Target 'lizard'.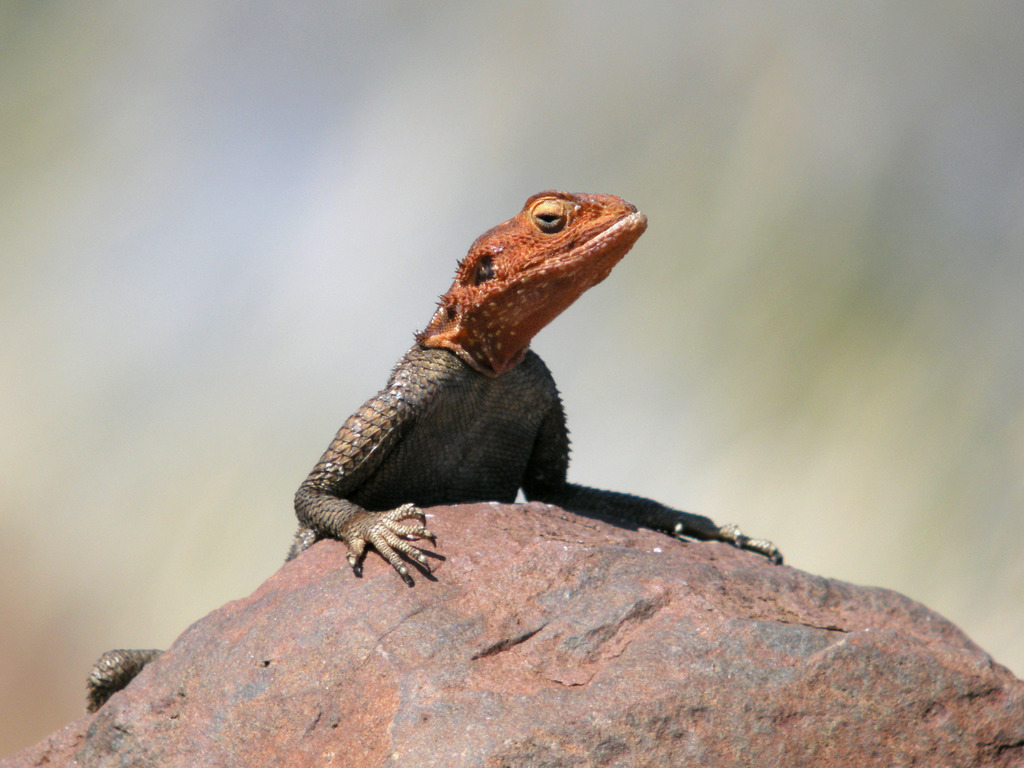
Target region: left=260, top=180, right=646, bottom=617.
